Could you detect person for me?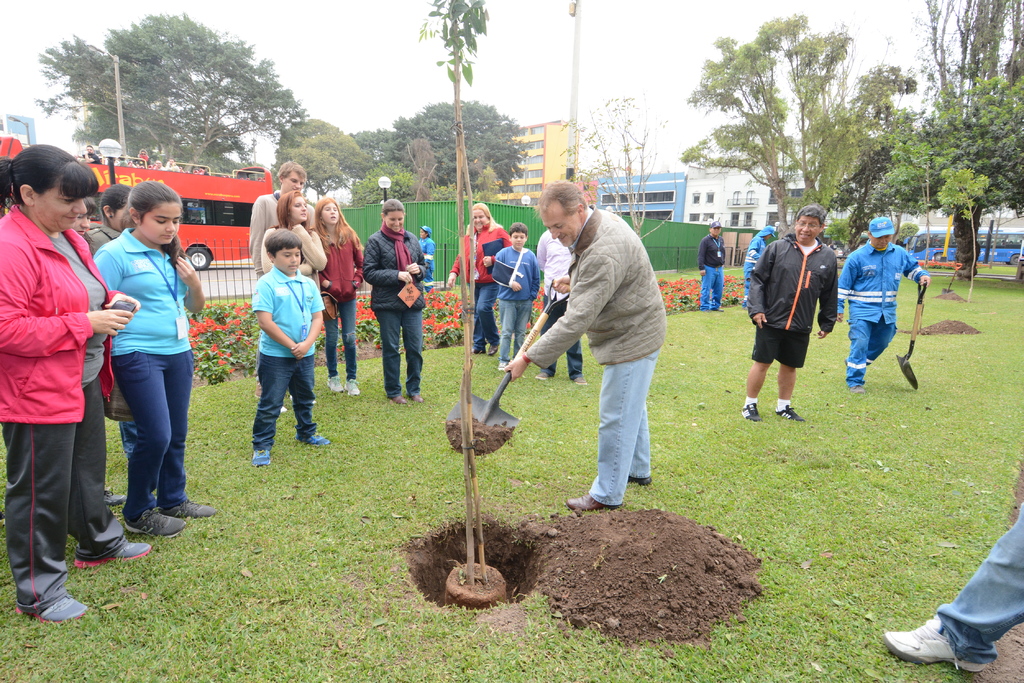
Detection result: rect(878, 497, 1023, 673).
